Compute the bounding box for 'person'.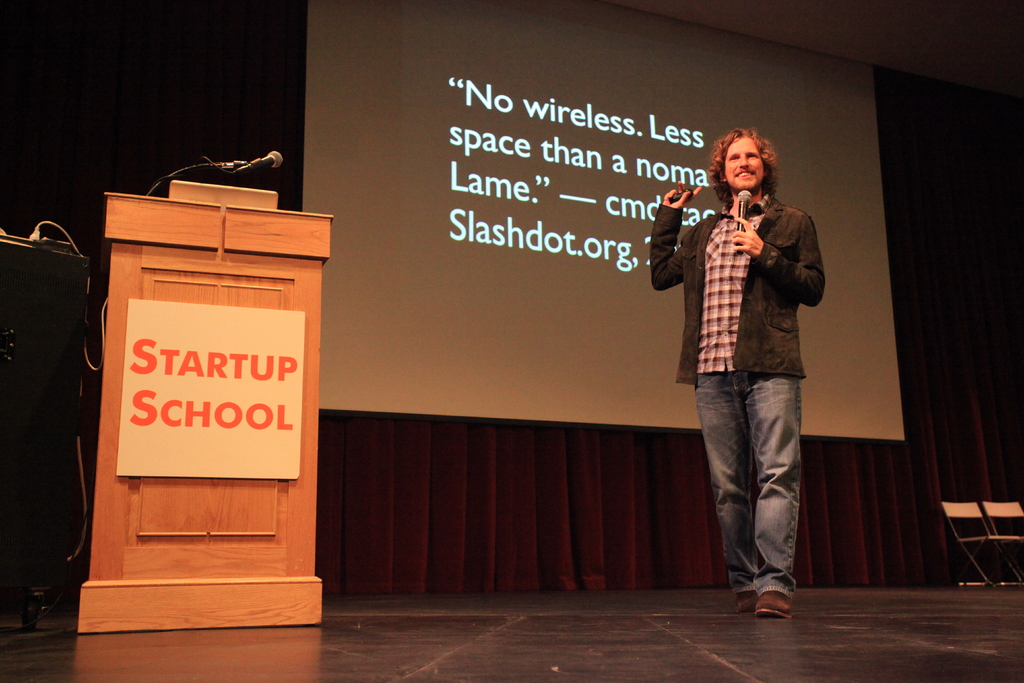
box(644, 126, 832, 618).
